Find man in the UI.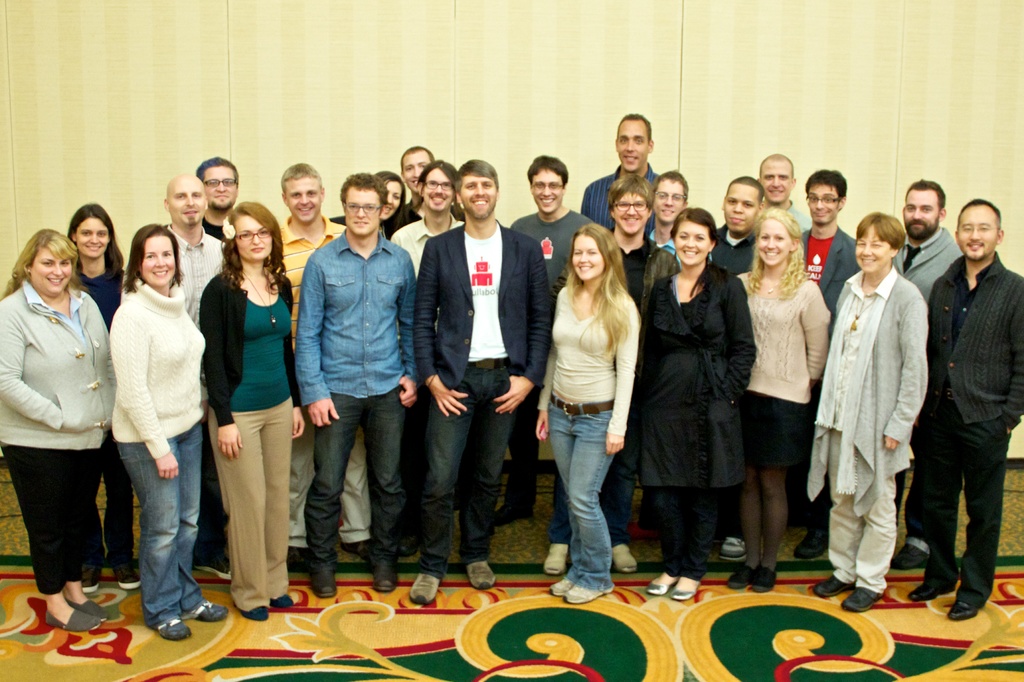
UI element at <box>754,152,815,235</box>.
